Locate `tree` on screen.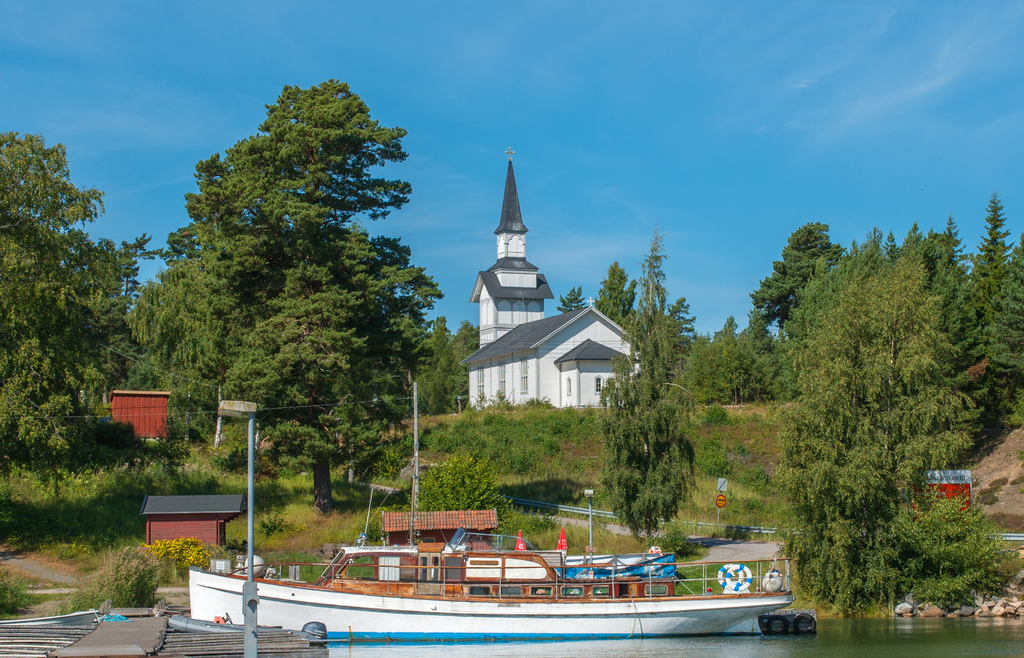
On screen at {"x1": 595, "y1": 264, "x2": 633, "y2": 324}.
